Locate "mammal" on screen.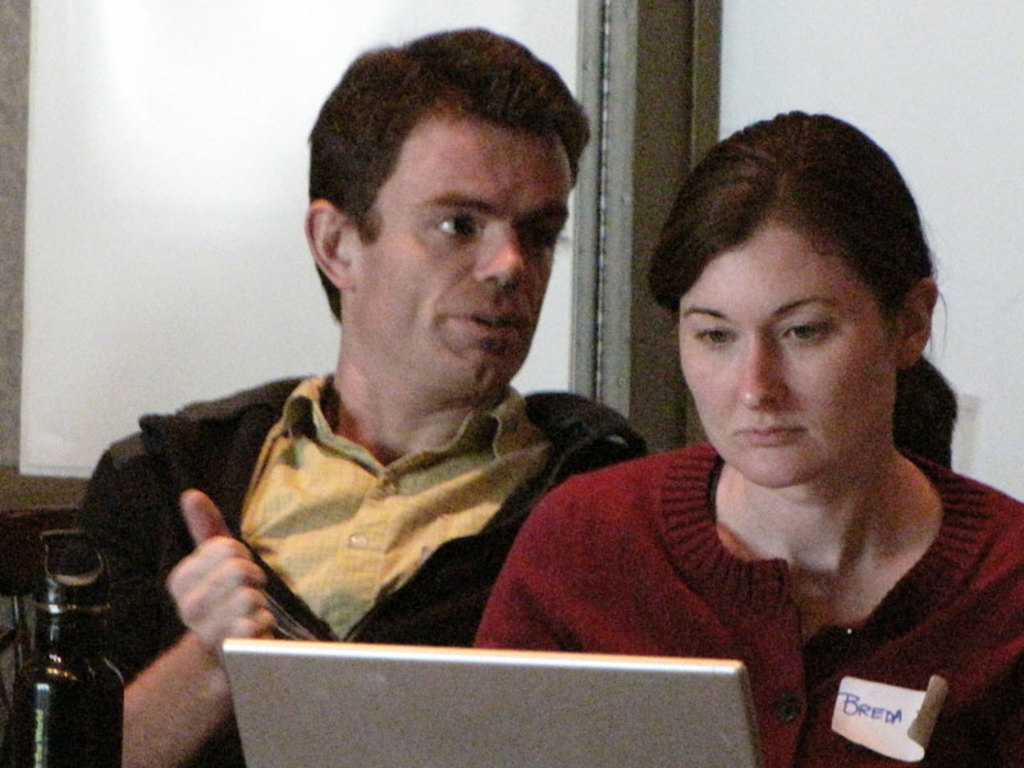
On screen at x1=76 y1=23 x2=640 y2=767.
